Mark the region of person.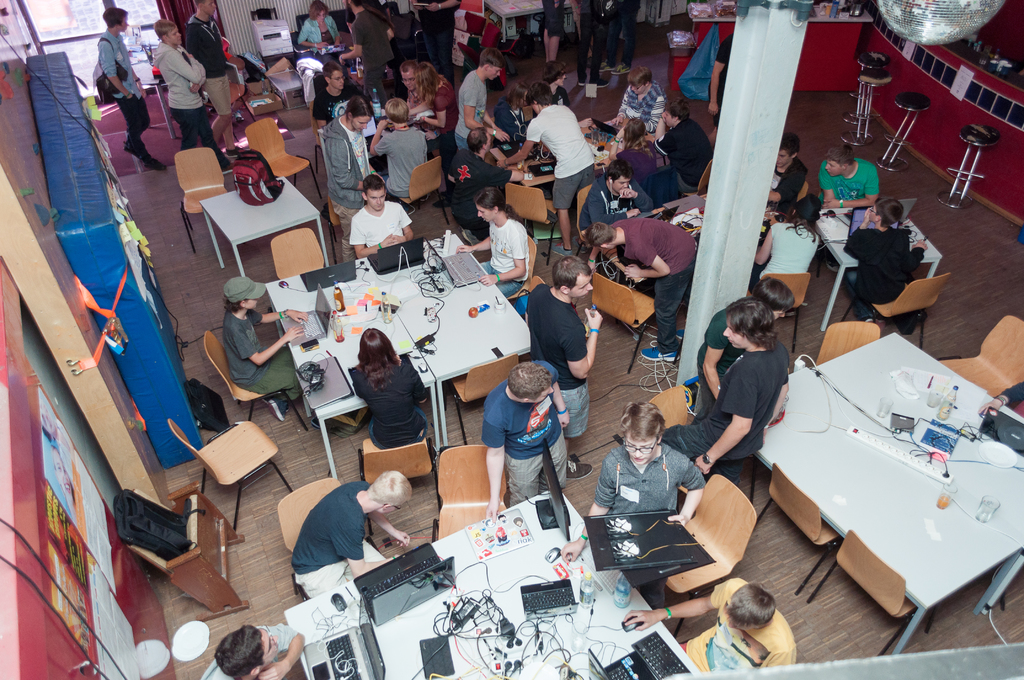
Region: 495/77/596/259.
